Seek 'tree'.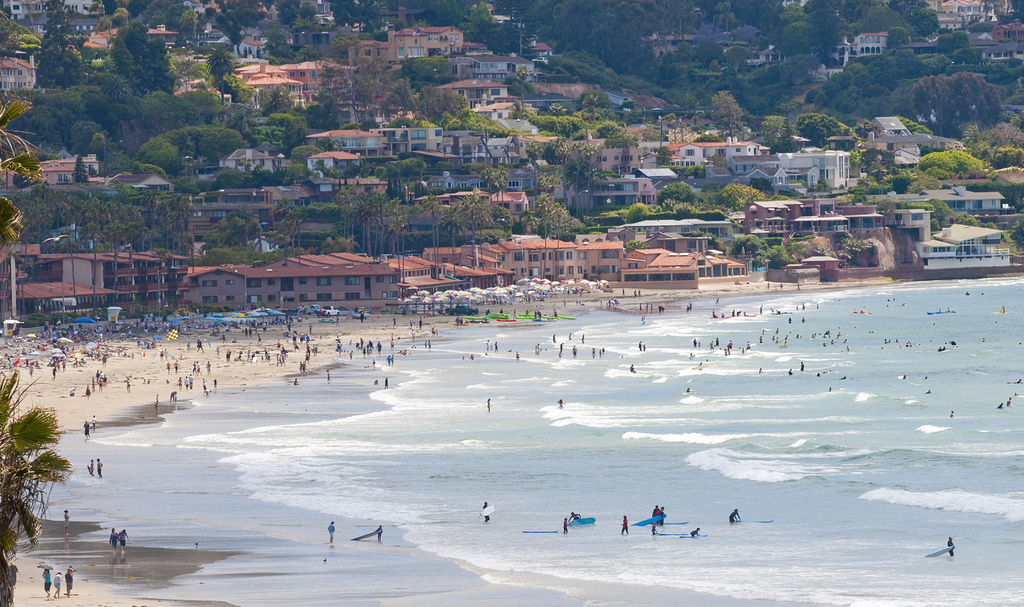
region(987, 222, 997, 227).
